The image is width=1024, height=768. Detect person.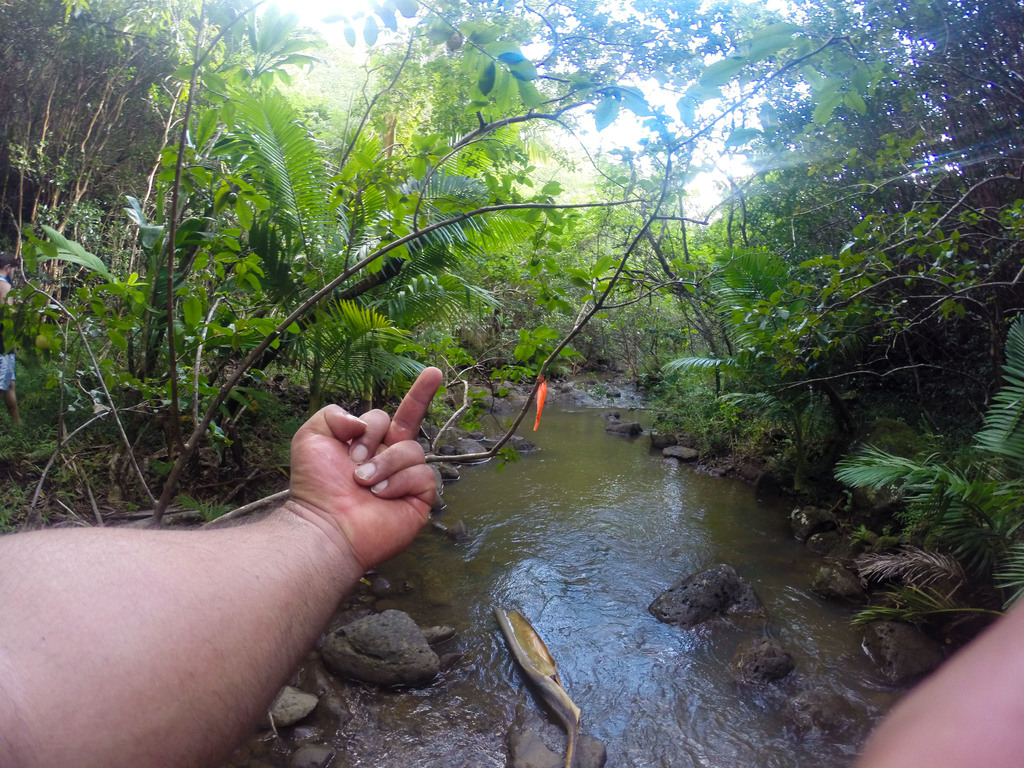
Detection: [left=0, top=367, right=451, bottom=767].
